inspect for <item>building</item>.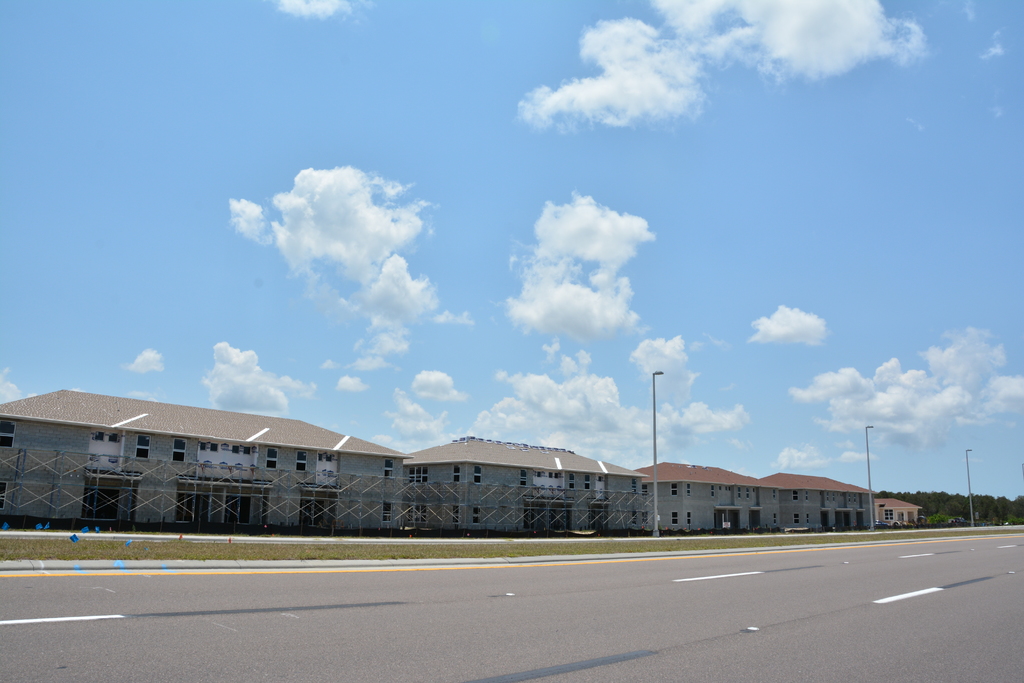
Inspection: select_region(748, 469, 879, 532).
